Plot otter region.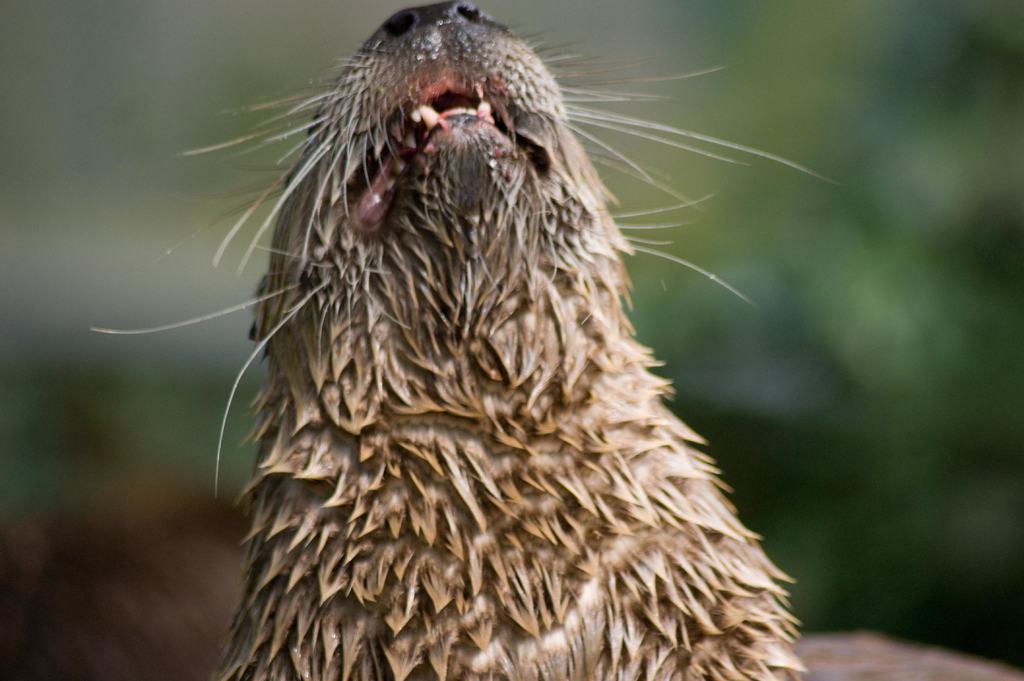
Plotted at <bbox>209, 0, 856, 668</bbox>.
